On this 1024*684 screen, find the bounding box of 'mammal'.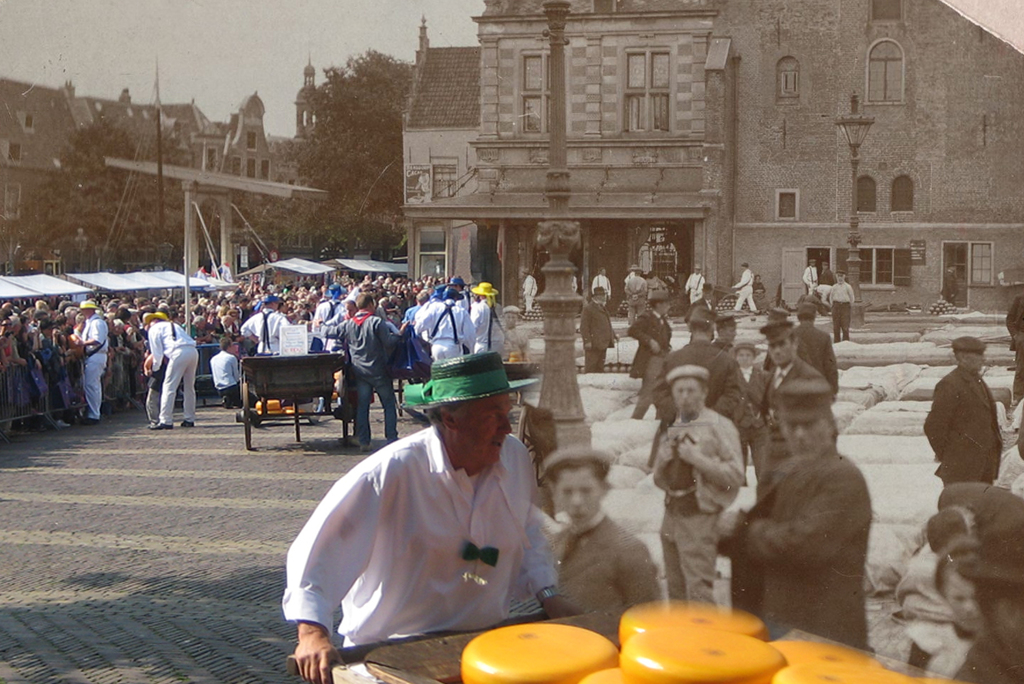
Bounding box: 896/505/967/617.
